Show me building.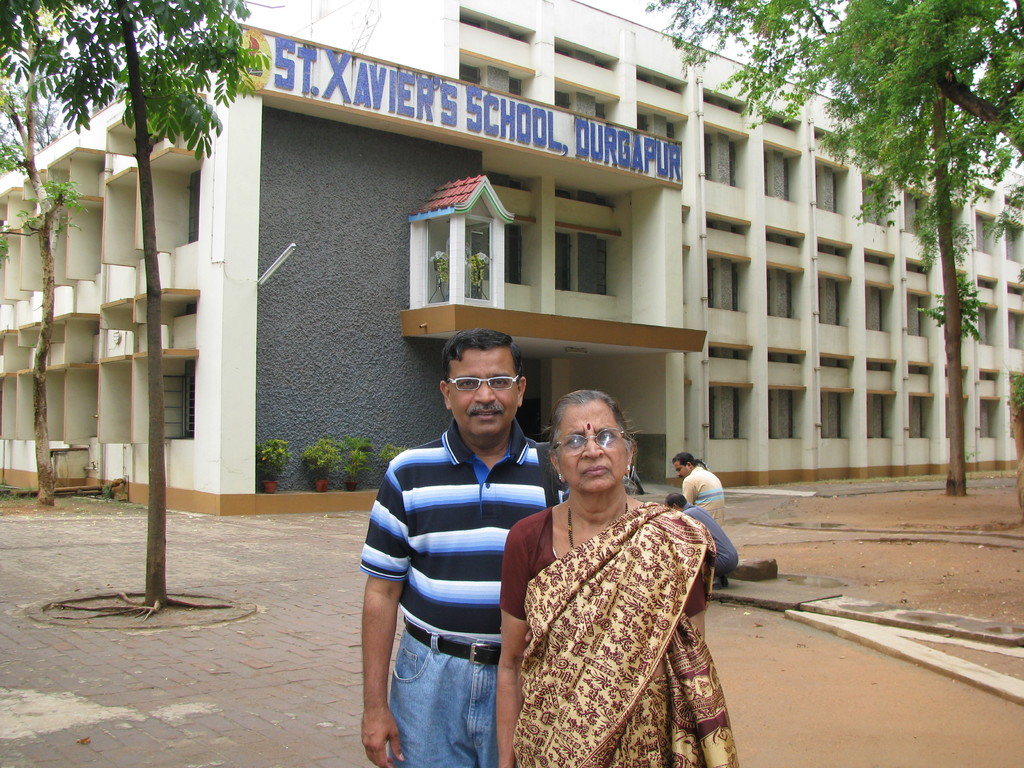
building is here: [x1=0, y1=1, x2=1023, y2=520].
